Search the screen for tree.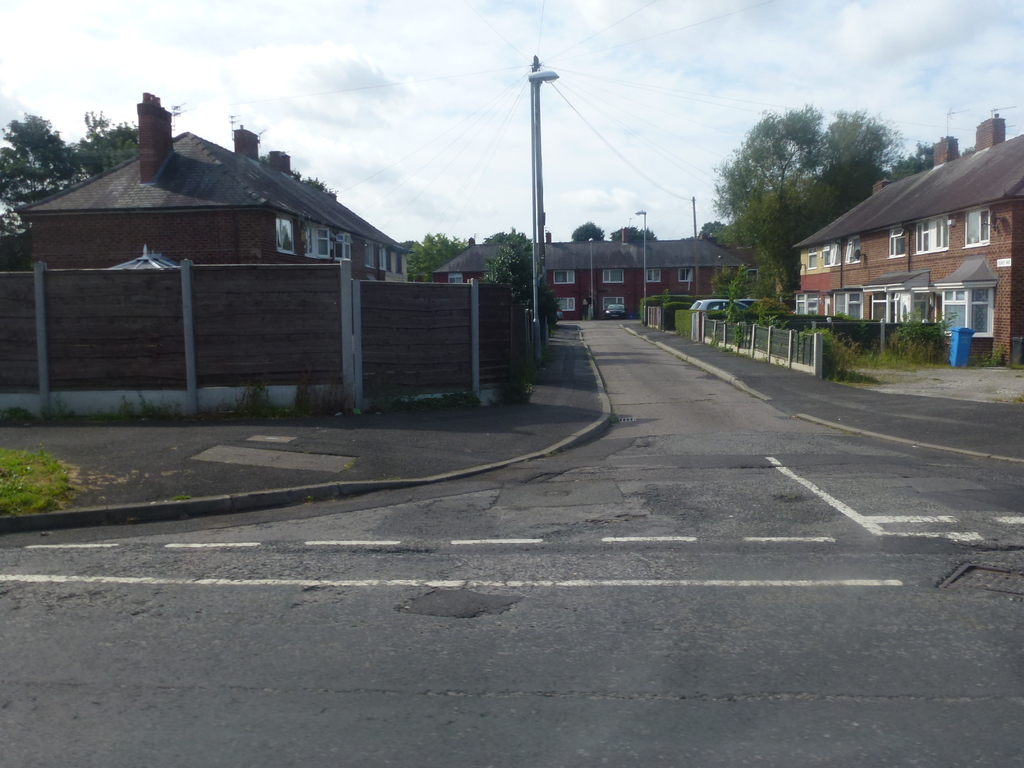
Found at (0, 111, 181, 270).
